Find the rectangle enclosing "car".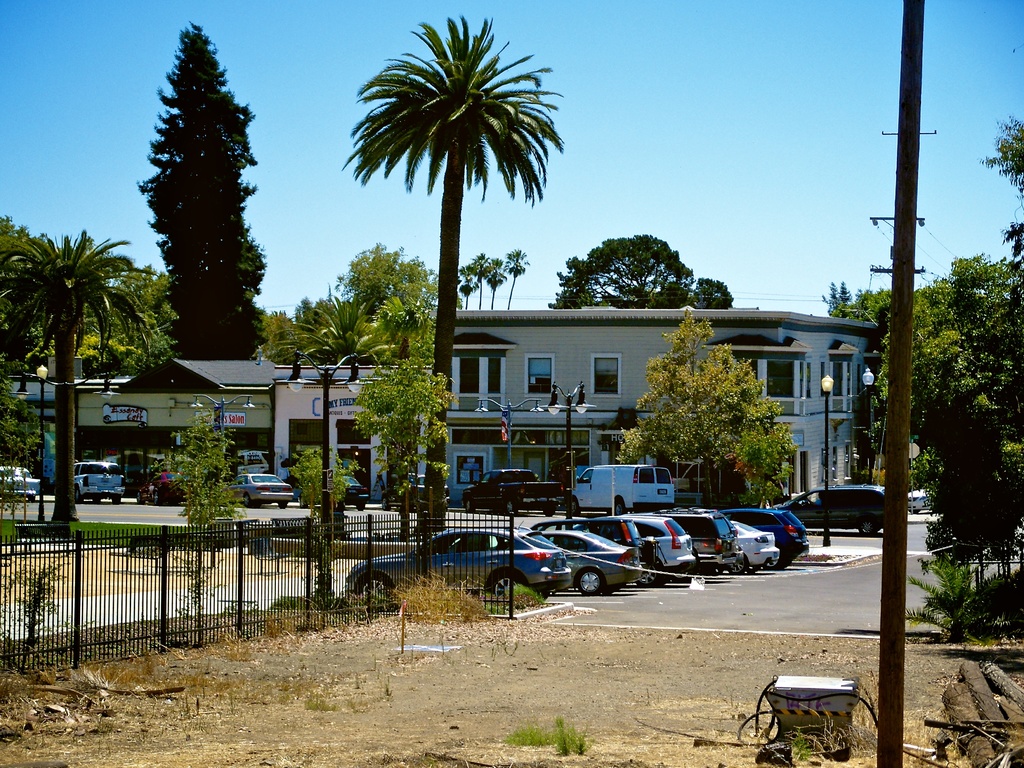
box=[675, 516, 742, 577].
